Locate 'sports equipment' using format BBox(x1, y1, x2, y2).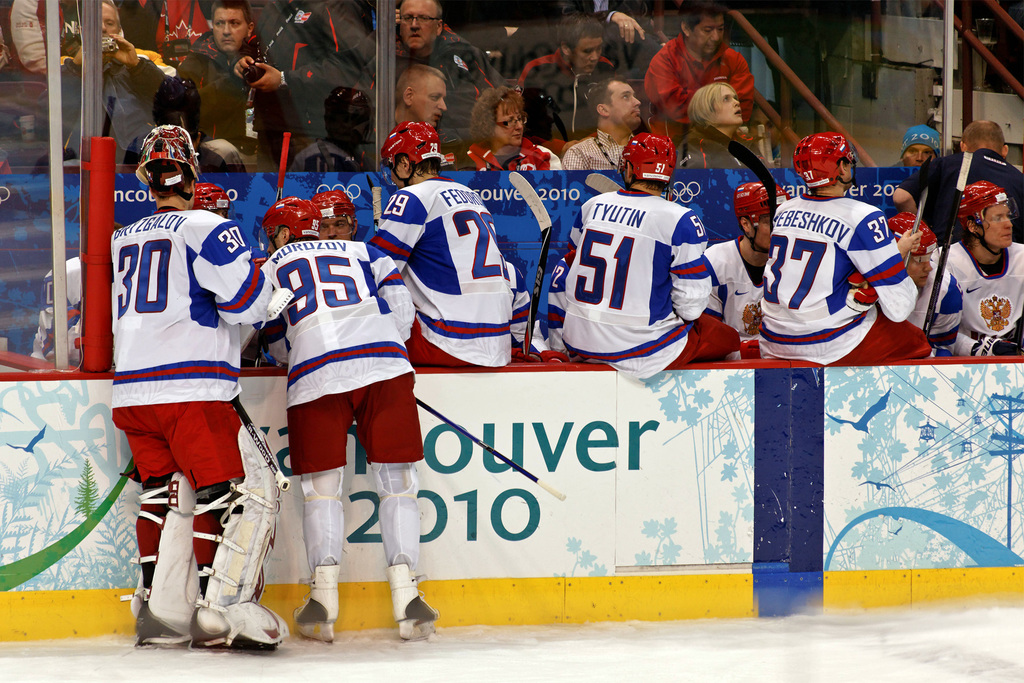
BBox(384, 121, 445, 186).
